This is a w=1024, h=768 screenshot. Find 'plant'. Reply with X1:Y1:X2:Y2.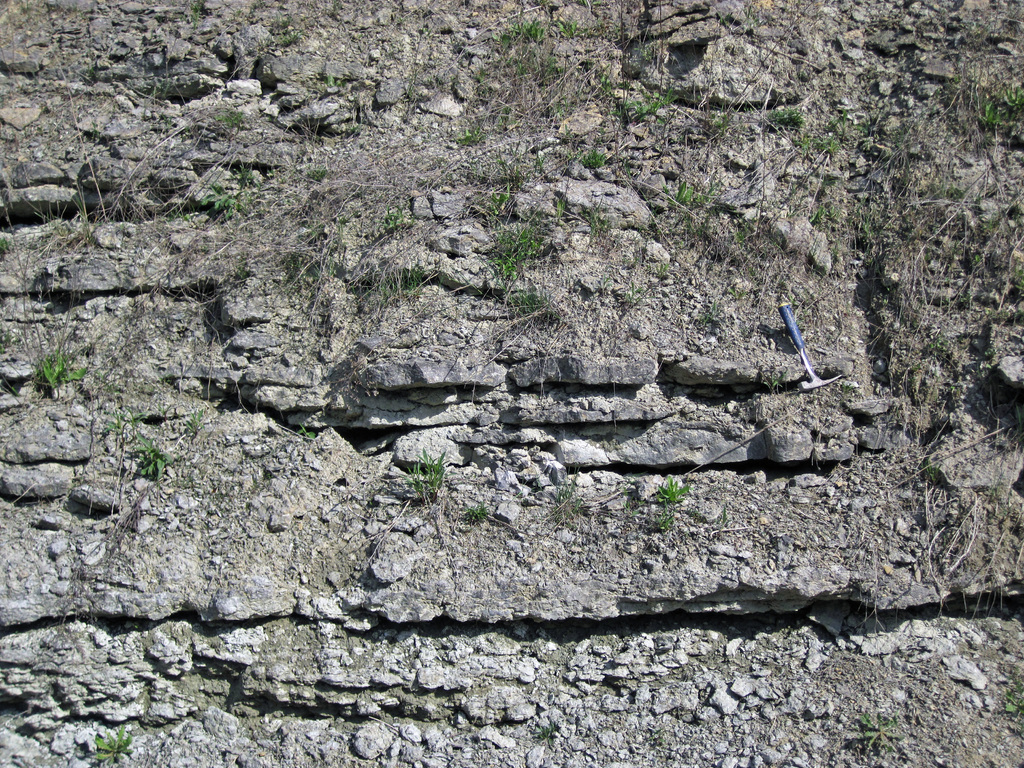
323:329:393:411.
